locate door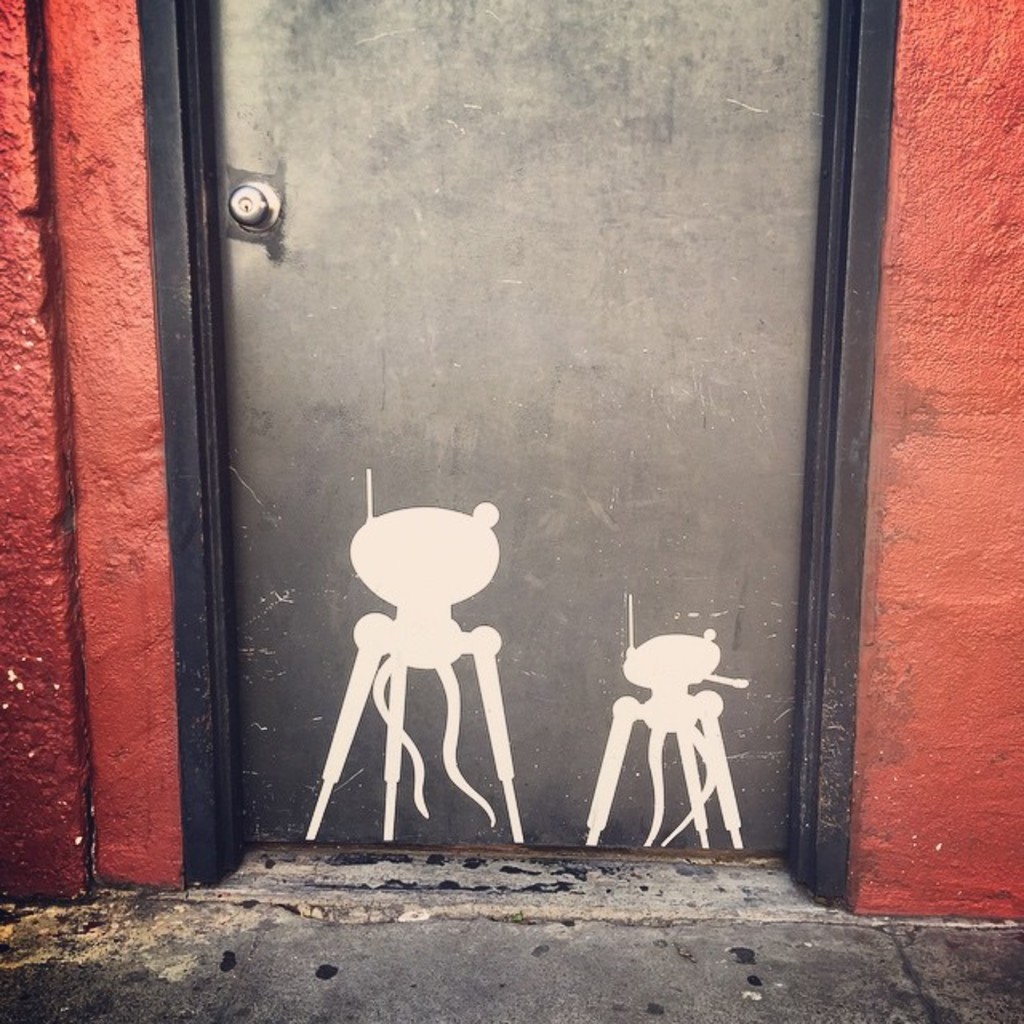
box=[120, 0, 866, 910]
